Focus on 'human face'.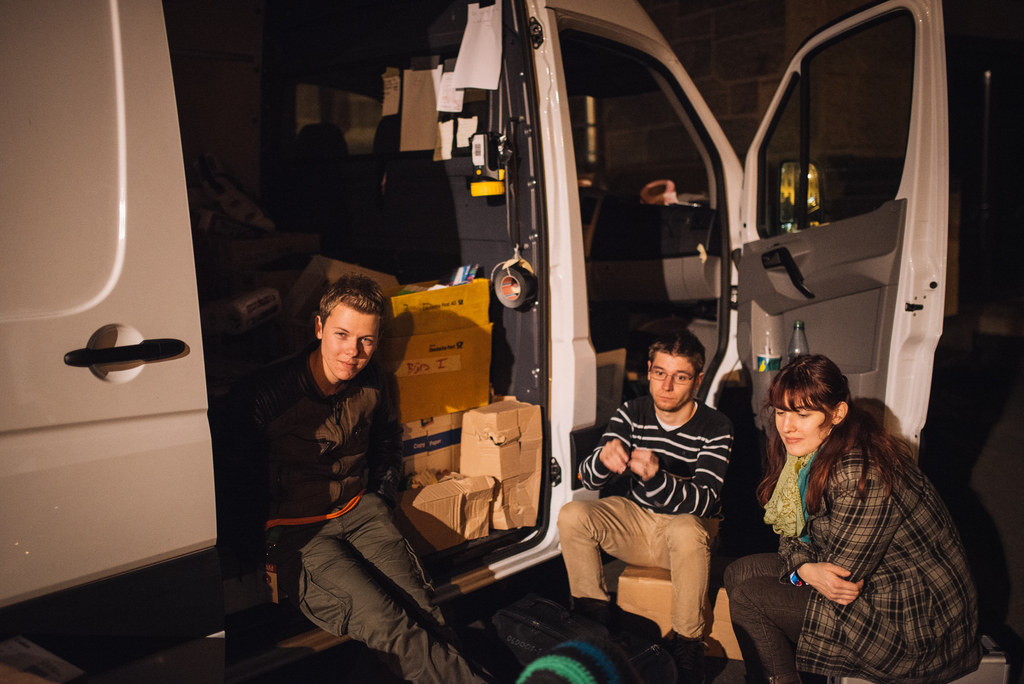
Focused at left=321, top=294, right=380, bottom=377.
